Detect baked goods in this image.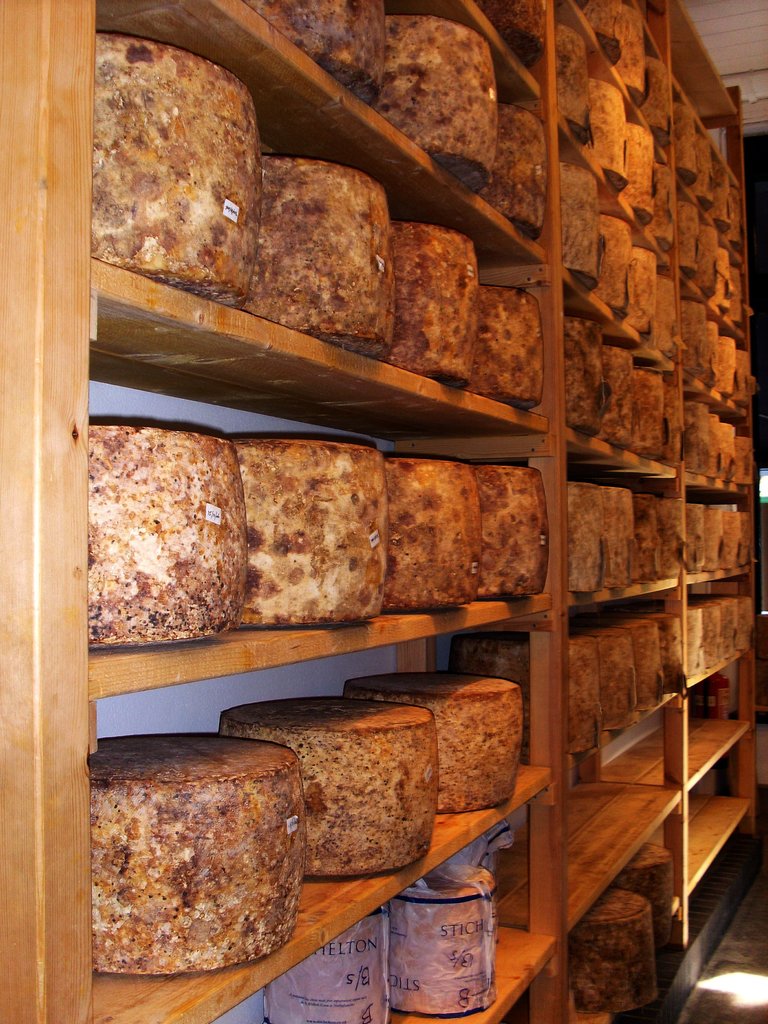
Detection: <bbox>88, 734, 319, 987</bbox>.
